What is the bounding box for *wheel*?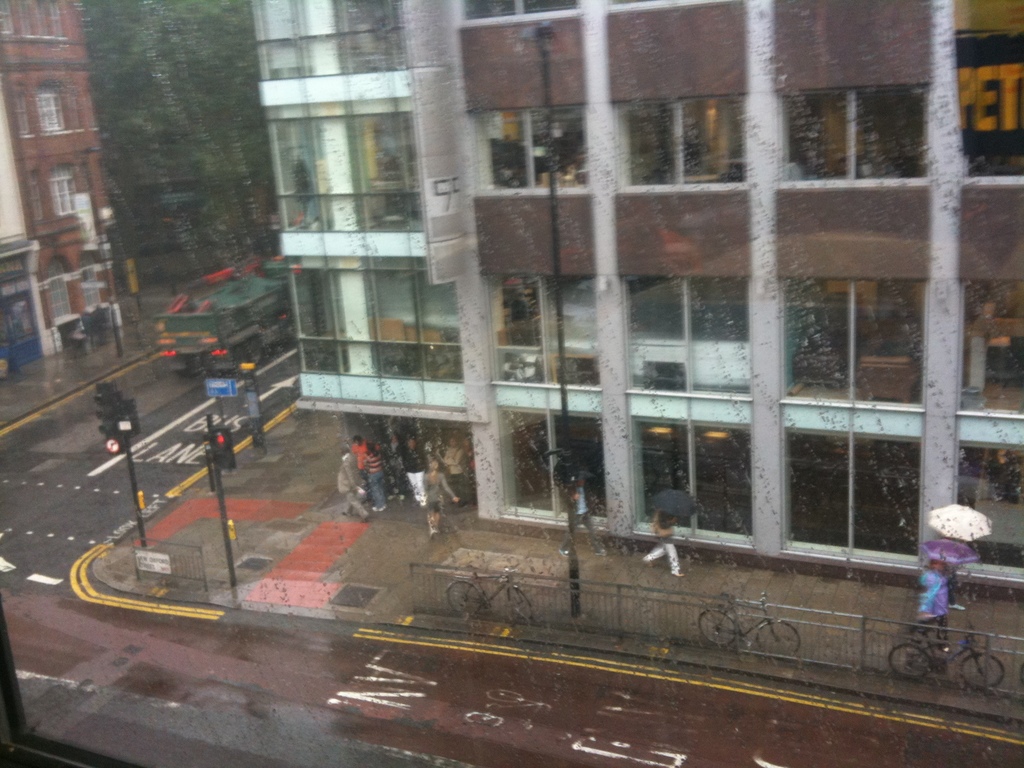
445,578,477,618.
